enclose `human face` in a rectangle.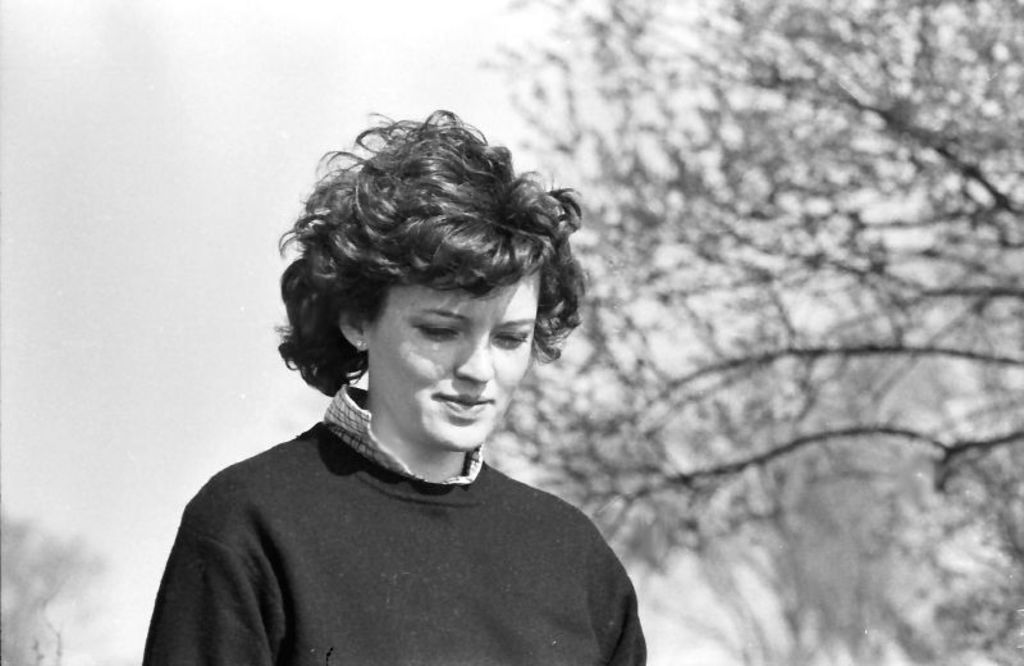
<region>367, 264, 544, 450</region>.
